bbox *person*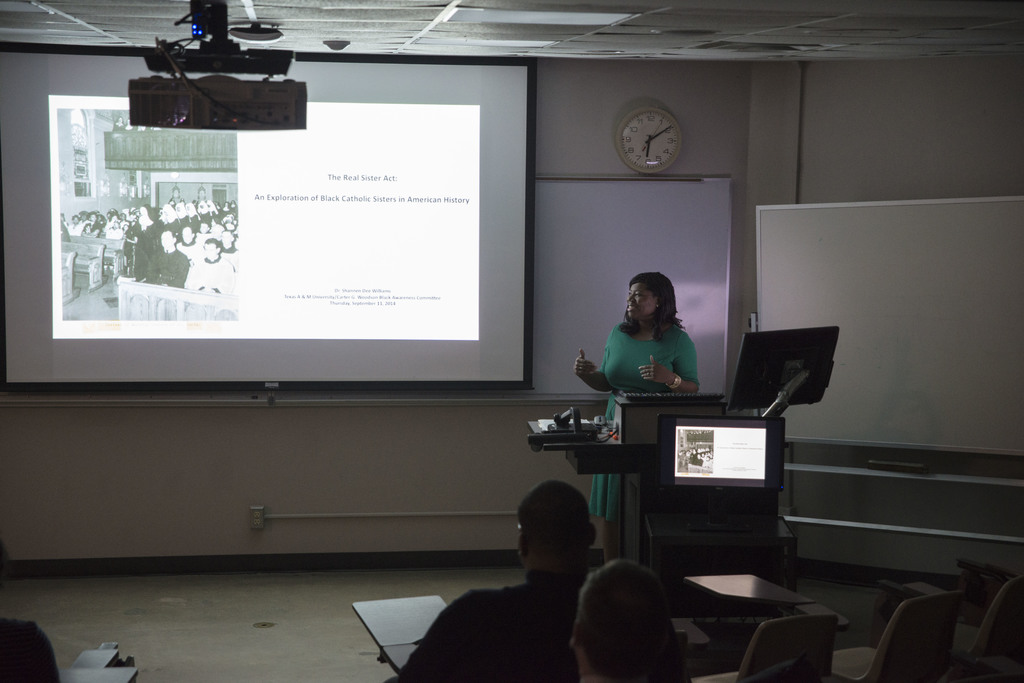
left=561, top=555, right=684, bottom=682
